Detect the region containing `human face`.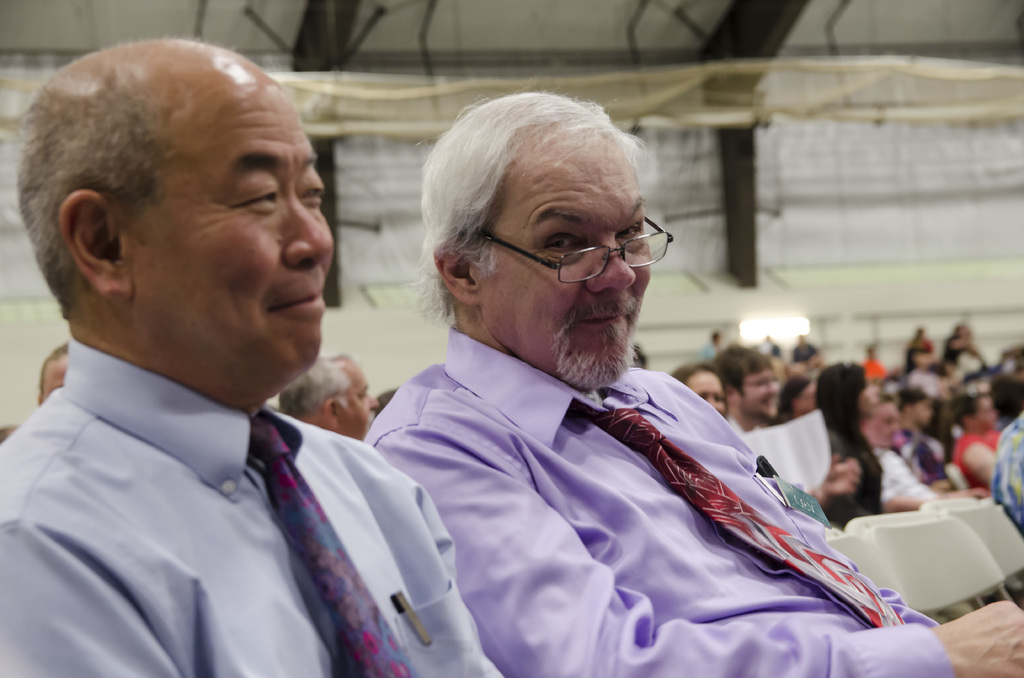
crop(687, 365, 727, 419).
